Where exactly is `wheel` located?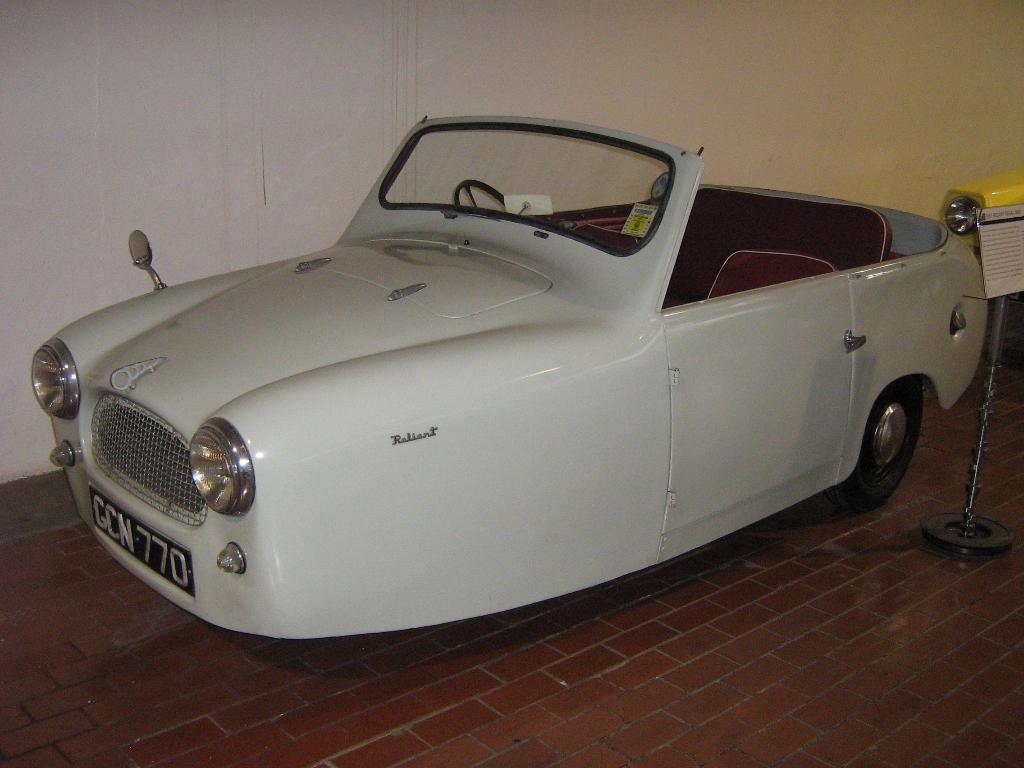
Its bounding box is locate(857, 390, 938, 504).
